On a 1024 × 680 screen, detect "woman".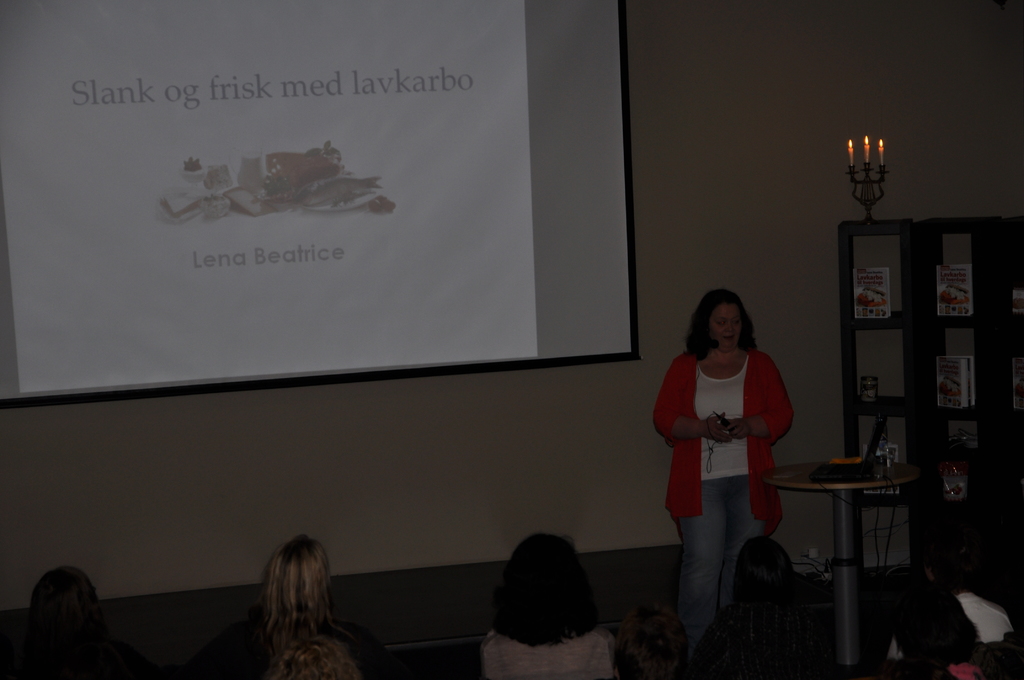
Rect(659, 294, 806, 631).
